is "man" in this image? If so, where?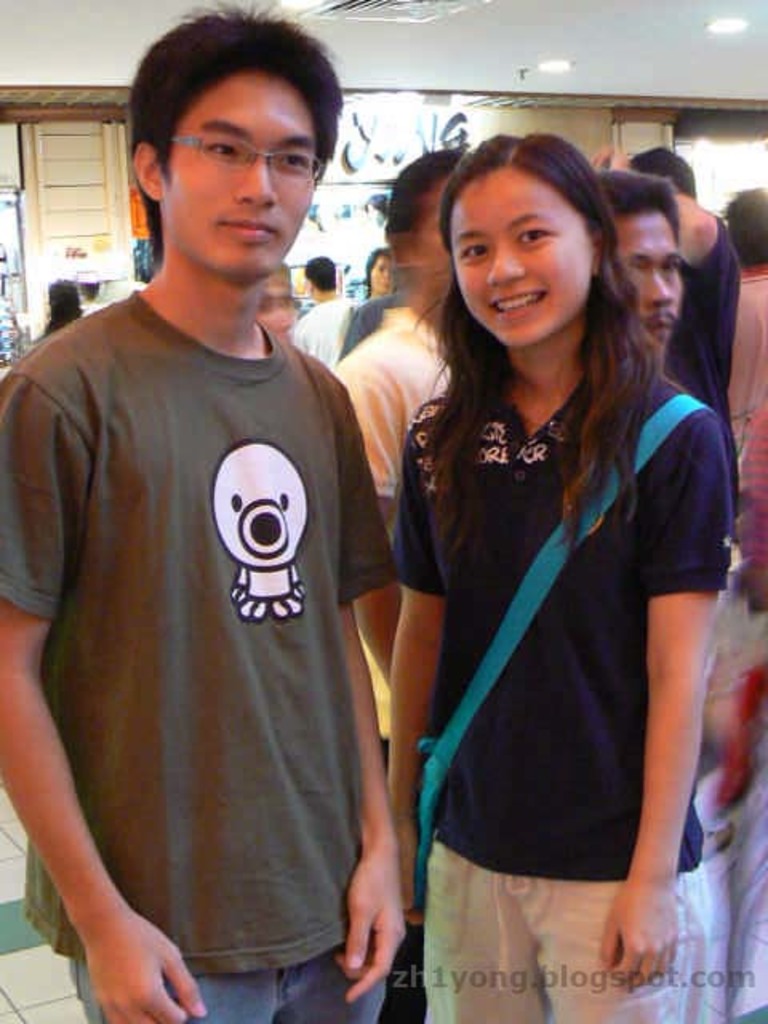
Yes, at region(594, 142, 739, 510).
